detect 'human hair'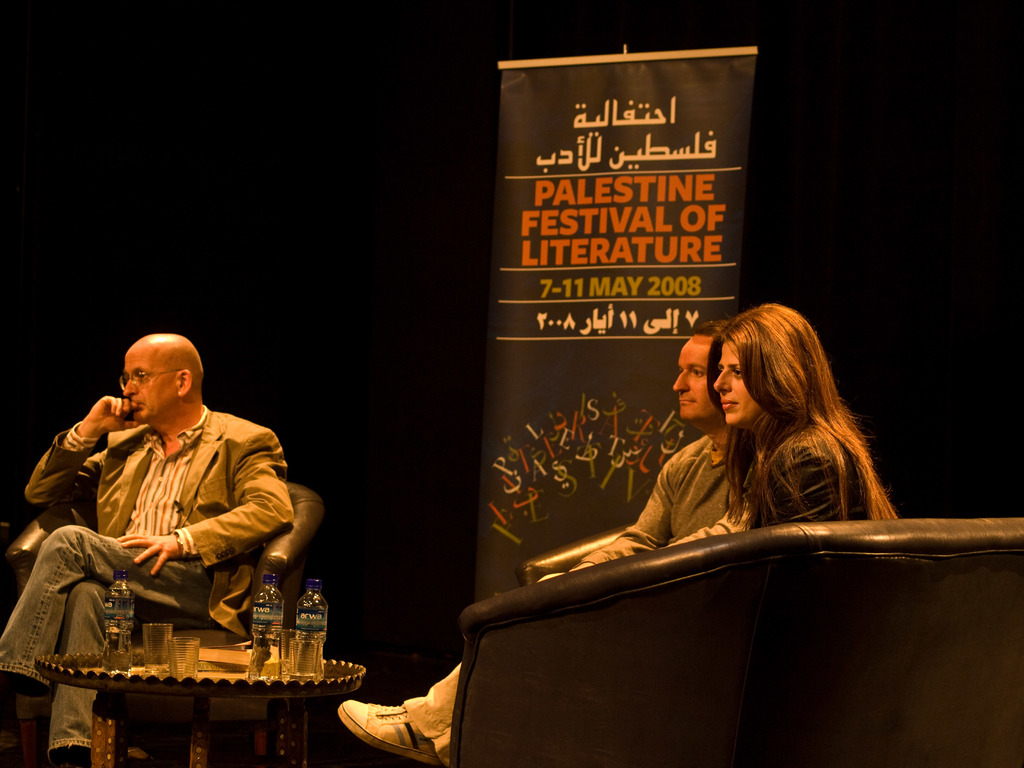
702/302/900/526
